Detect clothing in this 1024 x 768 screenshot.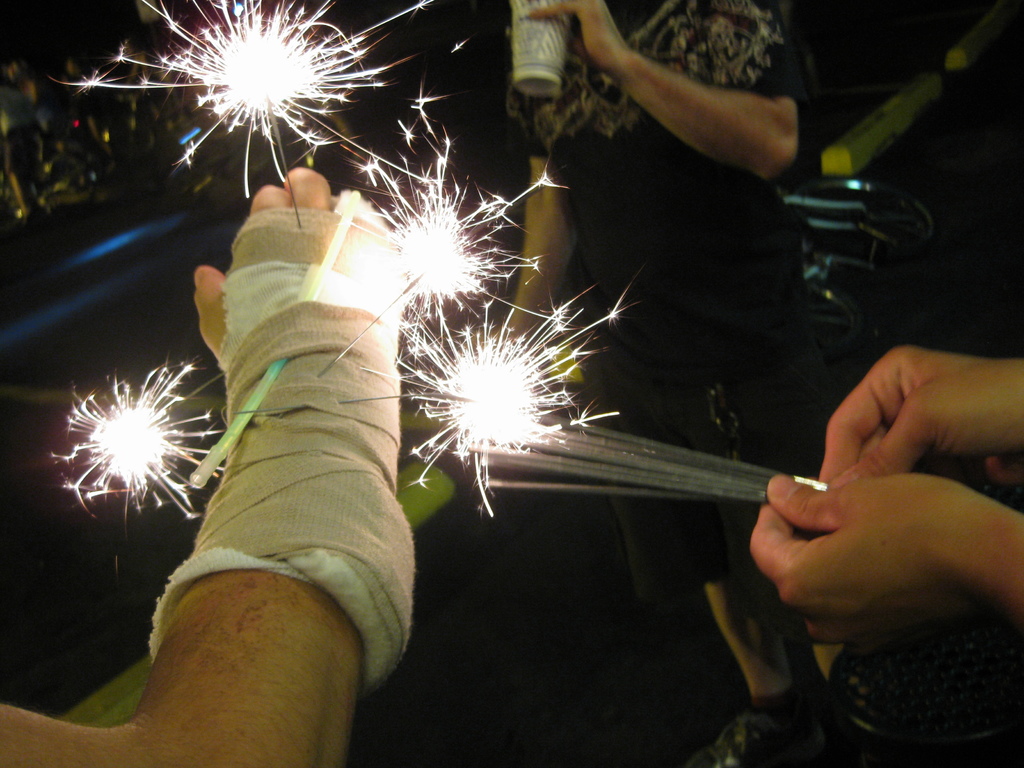
Detection: crop(514, 0, 804, 603).
